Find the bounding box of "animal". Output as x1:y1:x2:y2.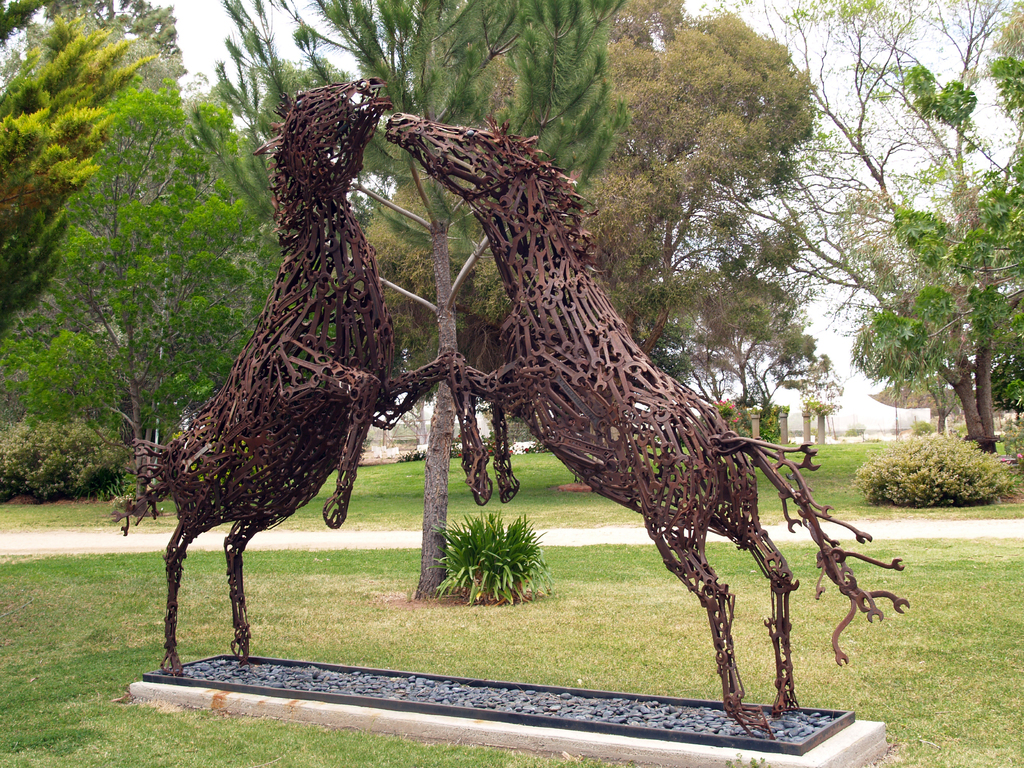
385:108:907:743.
